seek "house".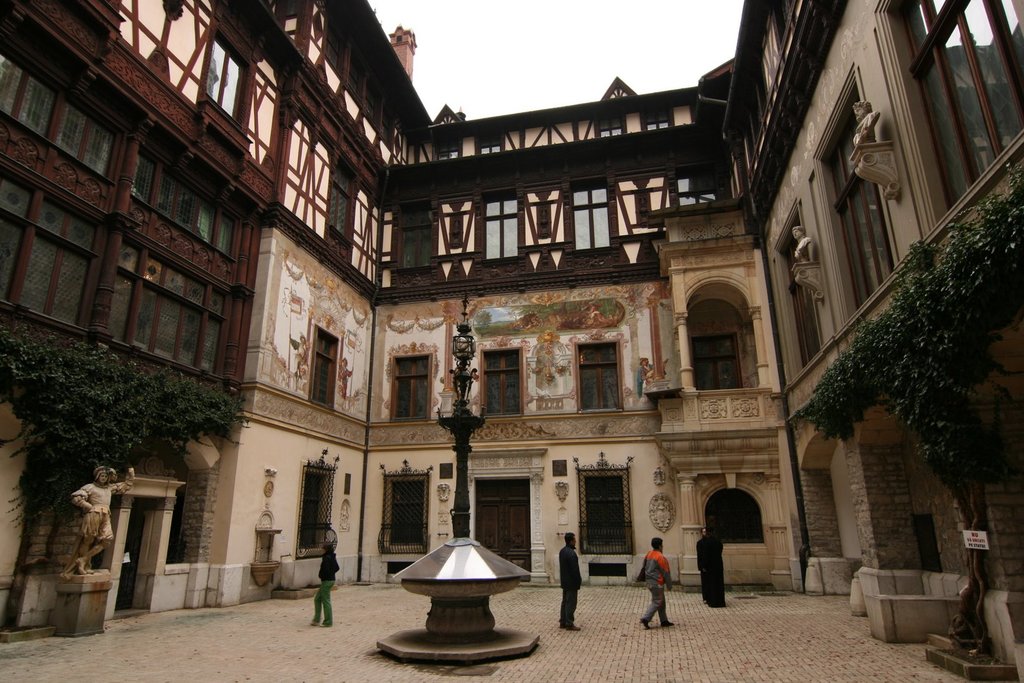
214 1 739 609.
